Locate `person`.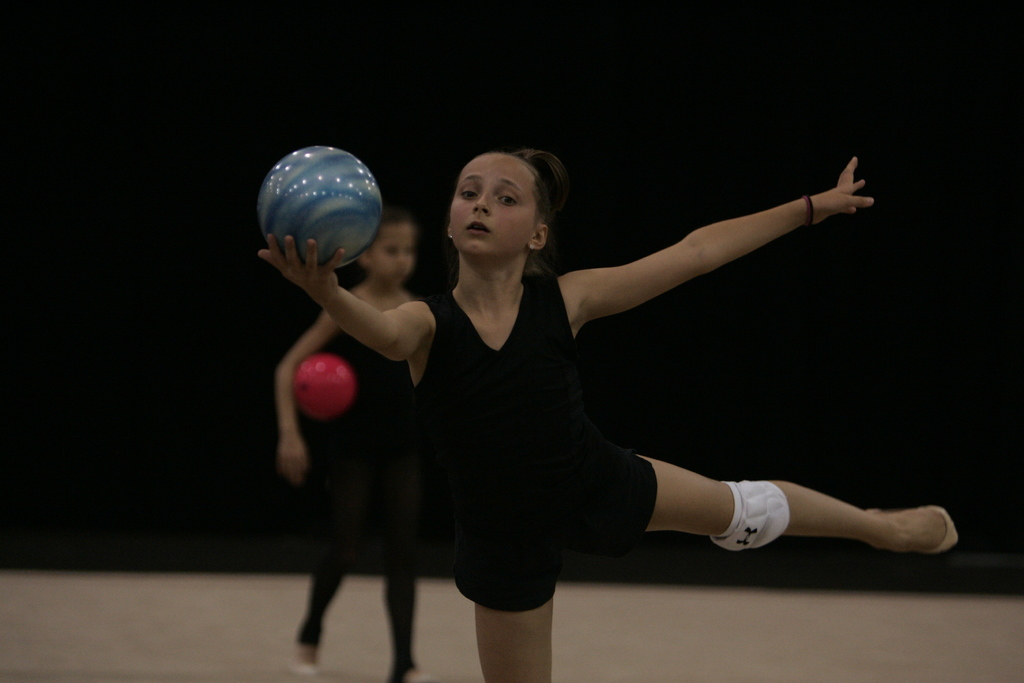
Bounding box: [x1=273, y1=206, x2=425, y2=682].
